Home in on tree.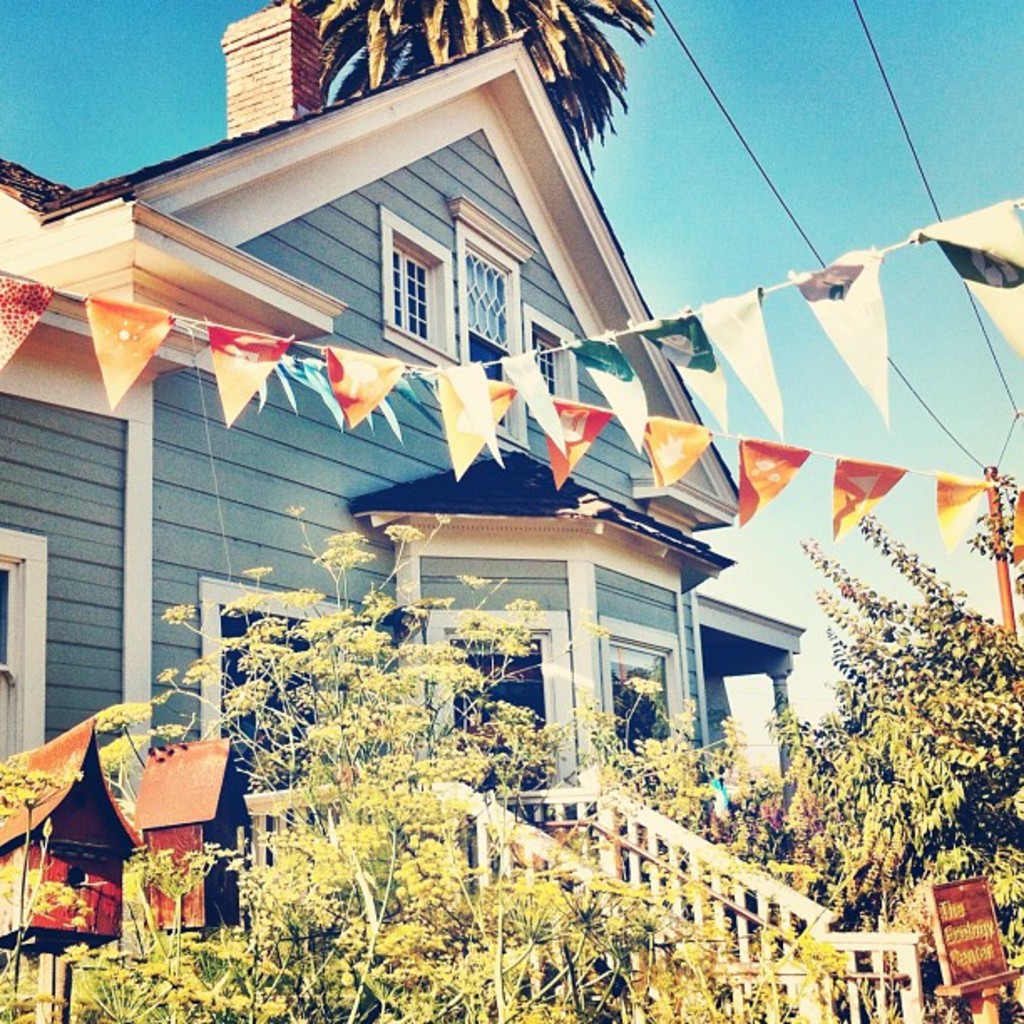
Homed in at bbox=[750, 484, 1019, 934].
